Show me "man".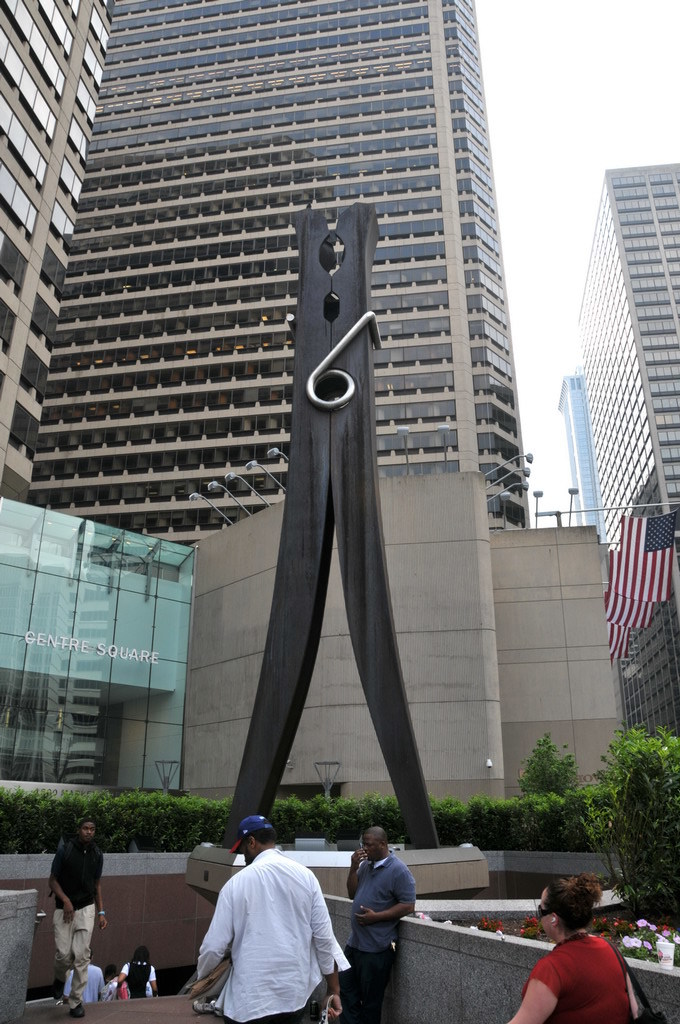
"man" is here: <box>45,818,105,1020</box>.
